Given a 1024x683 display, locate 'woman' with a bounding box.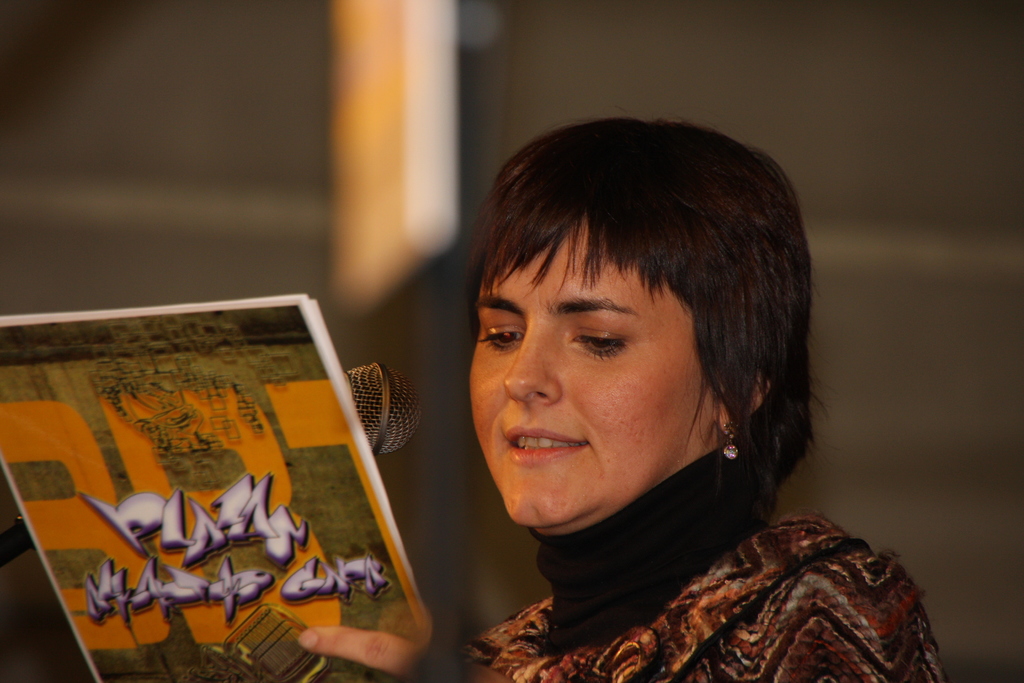
Located: 374 115 926 669.
